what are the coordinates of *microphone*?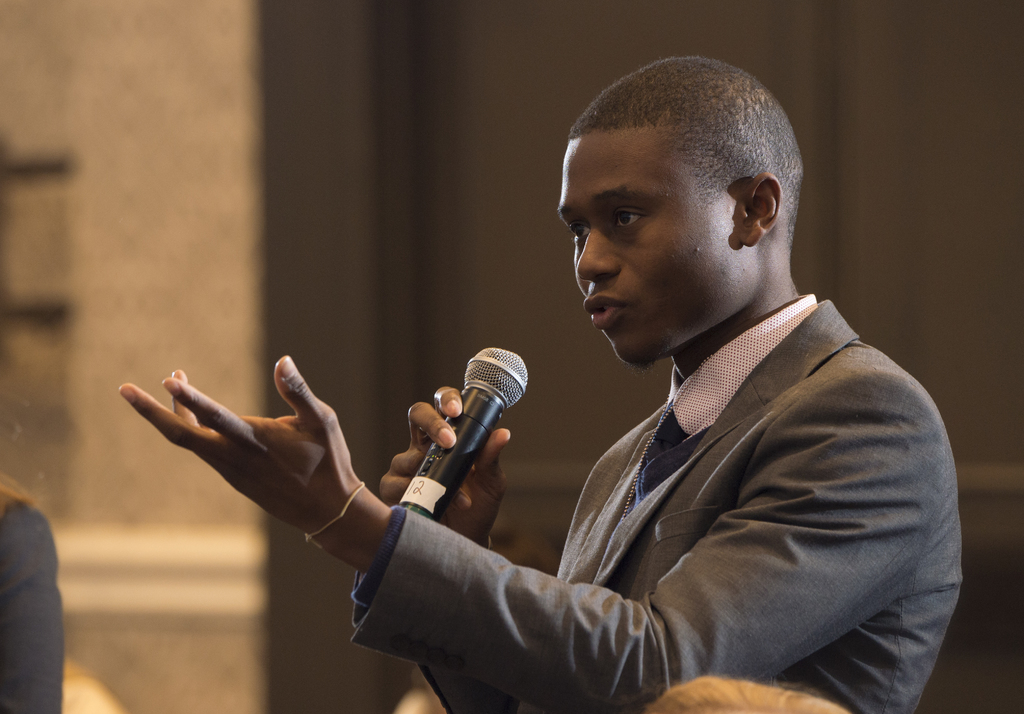
box=[400, 346, 538, 524].
